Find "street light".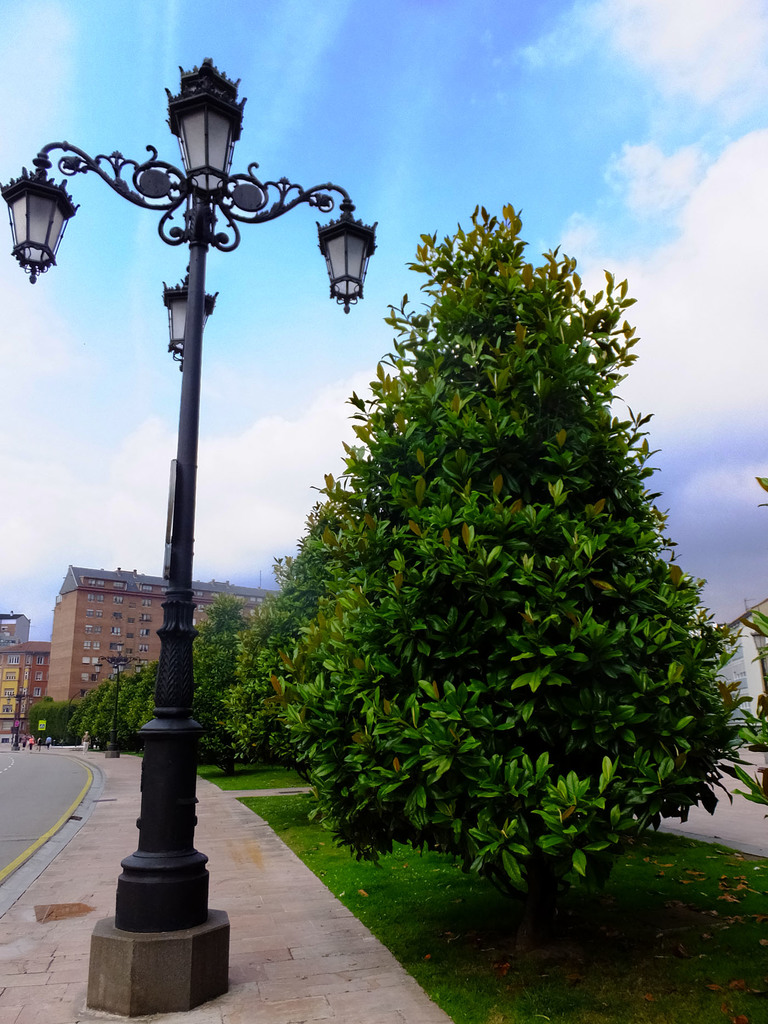
bbox=[2, 687, 37, 753].
